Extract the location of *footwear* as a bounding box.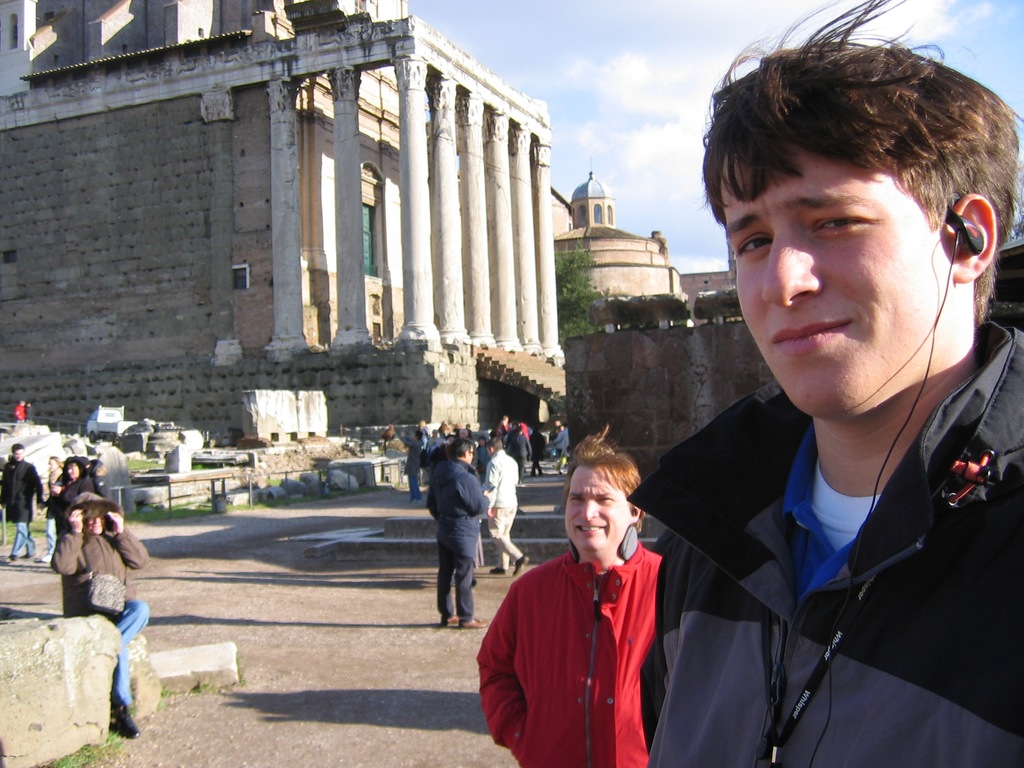
locate(541, 472, 543, 479).
